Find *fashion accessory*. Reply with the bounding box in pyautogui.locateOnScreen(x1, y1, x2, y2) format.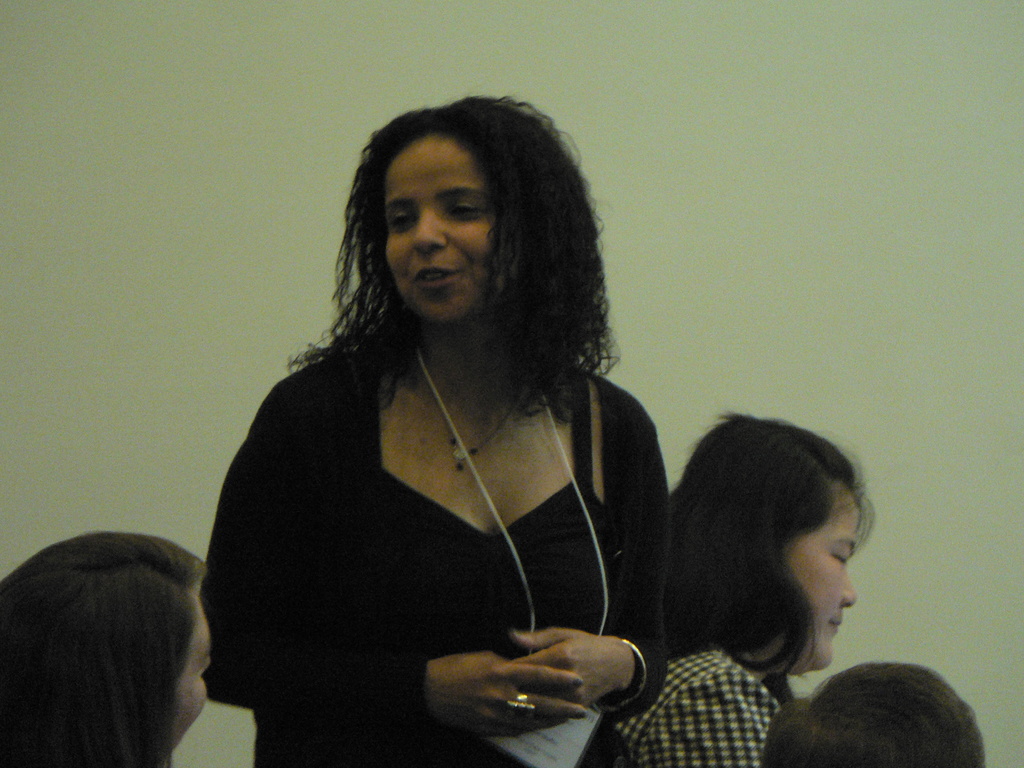
pyautogui.locateOnScreen(509, 689, 536, 721).
